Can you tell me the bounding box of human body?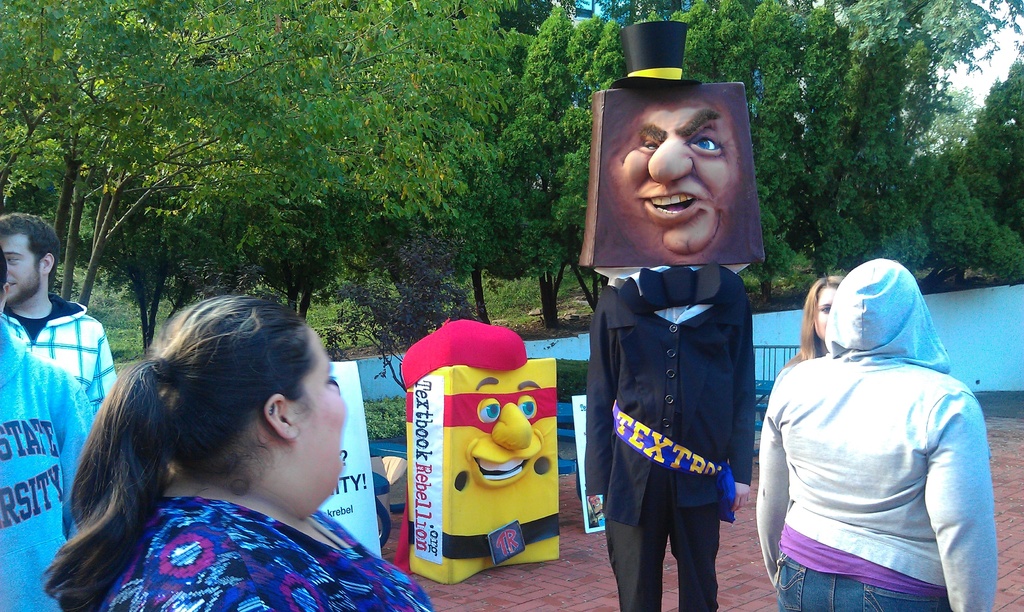
x1=0, y1=209, x2=120, y2=404.
